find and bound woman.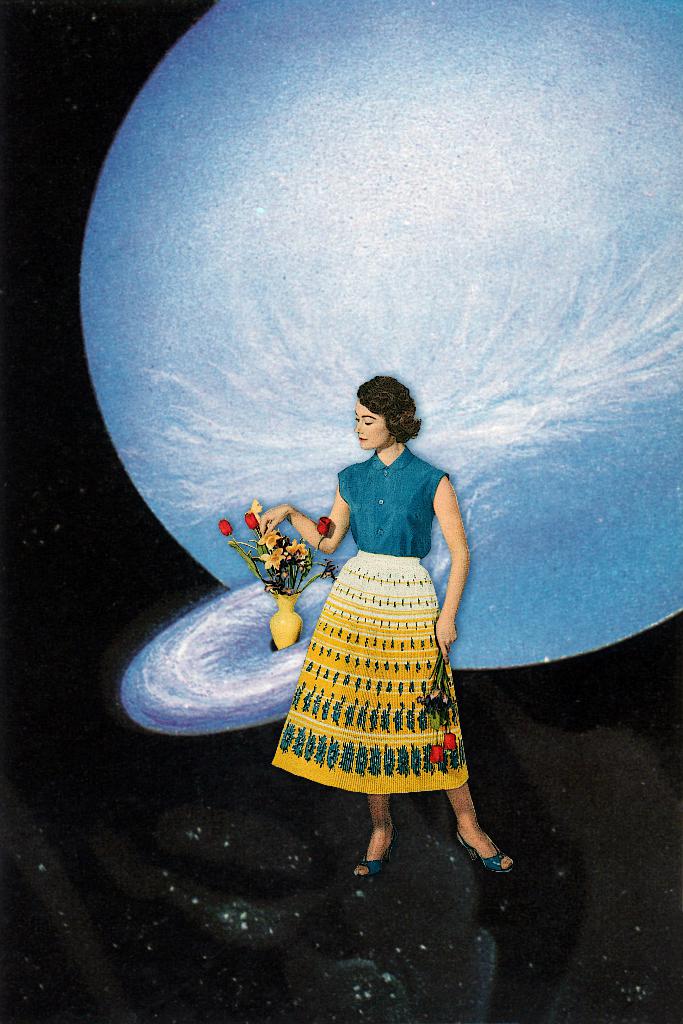
Bound: box=[259, 371, 533, 876].
